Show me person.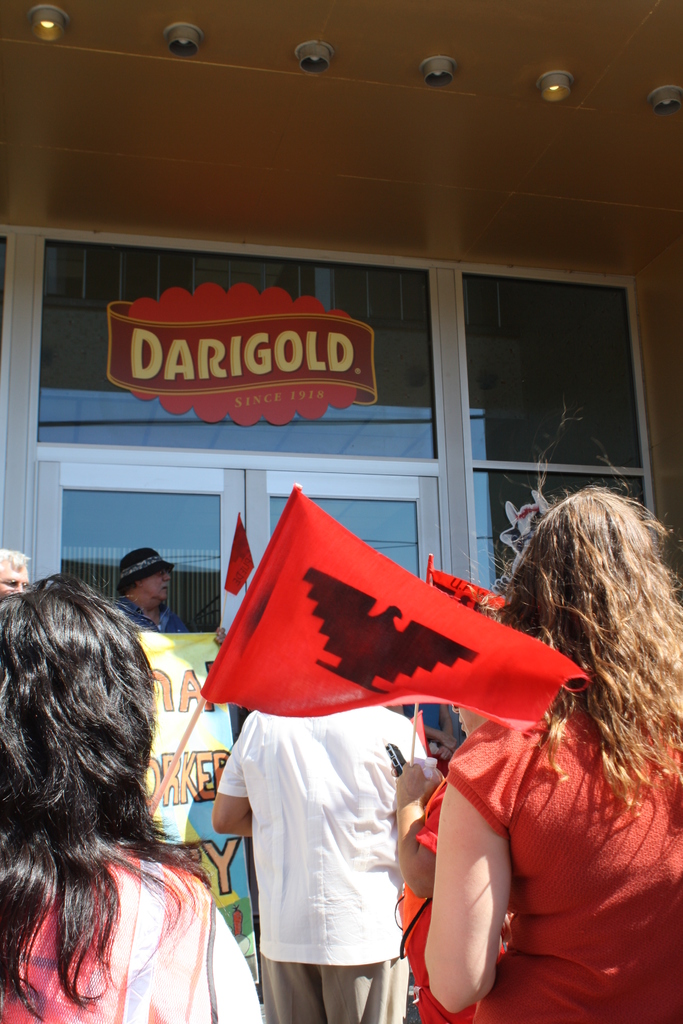
person is here: {"left": 119, "top": 548, "right": 193, "bottom": 627}.
